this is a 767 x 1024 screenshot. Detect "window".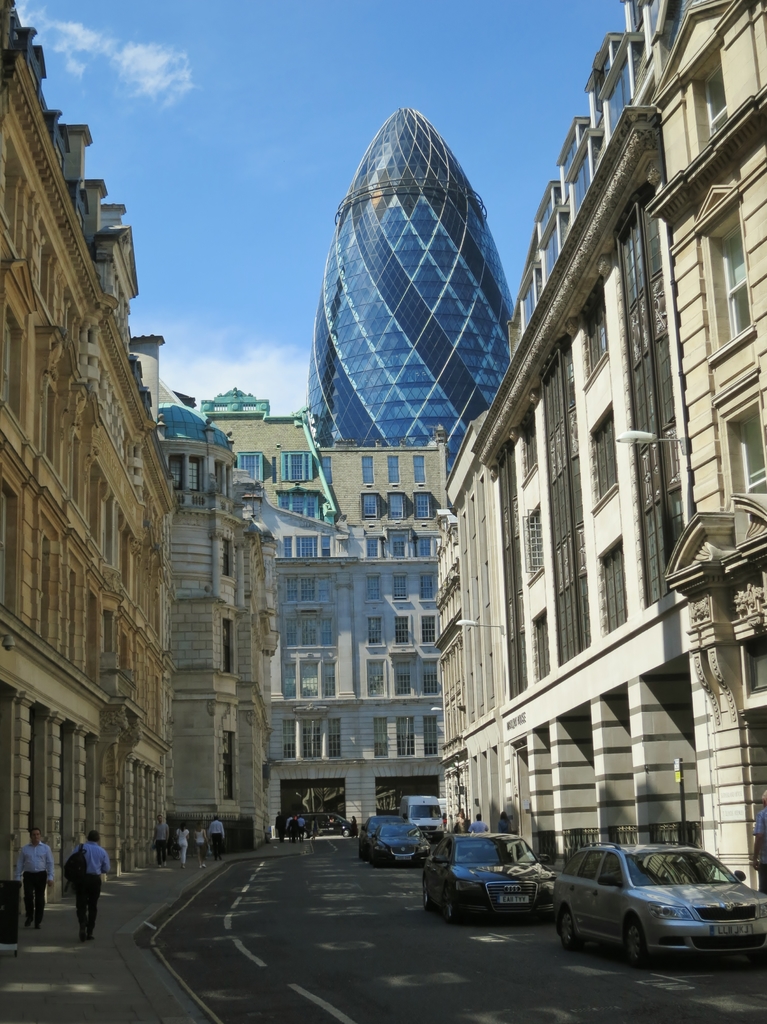
left=364, top=456, right=373, bottom=479.
